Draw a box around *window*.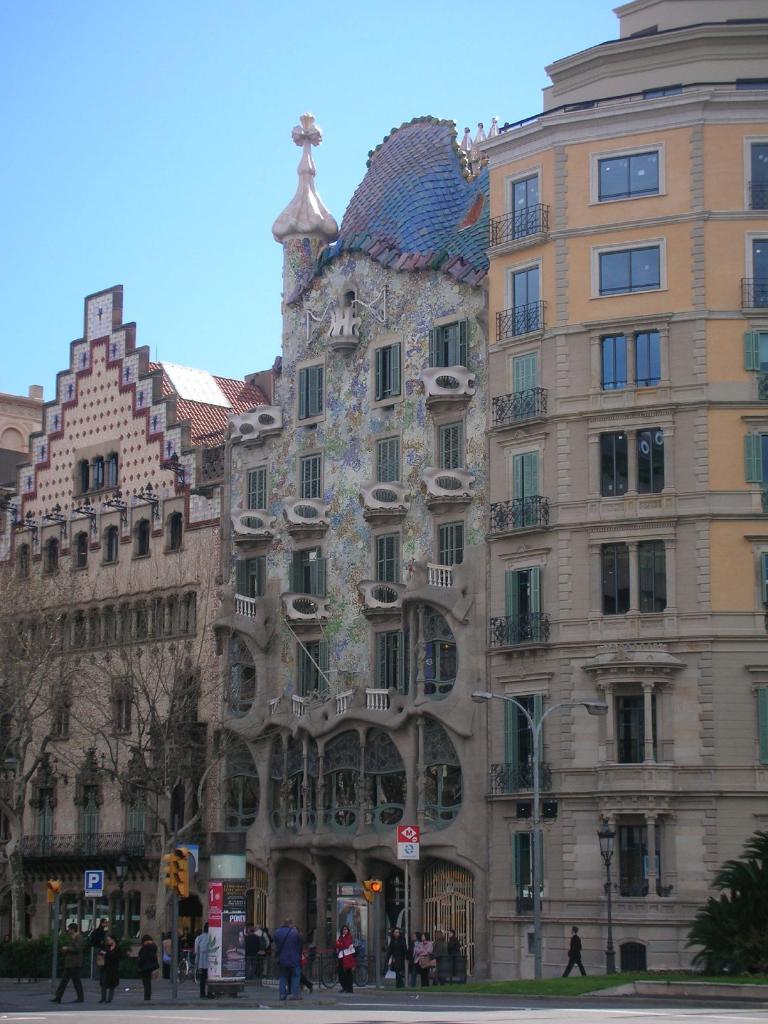
BBox(167, 662, 198, 724).
